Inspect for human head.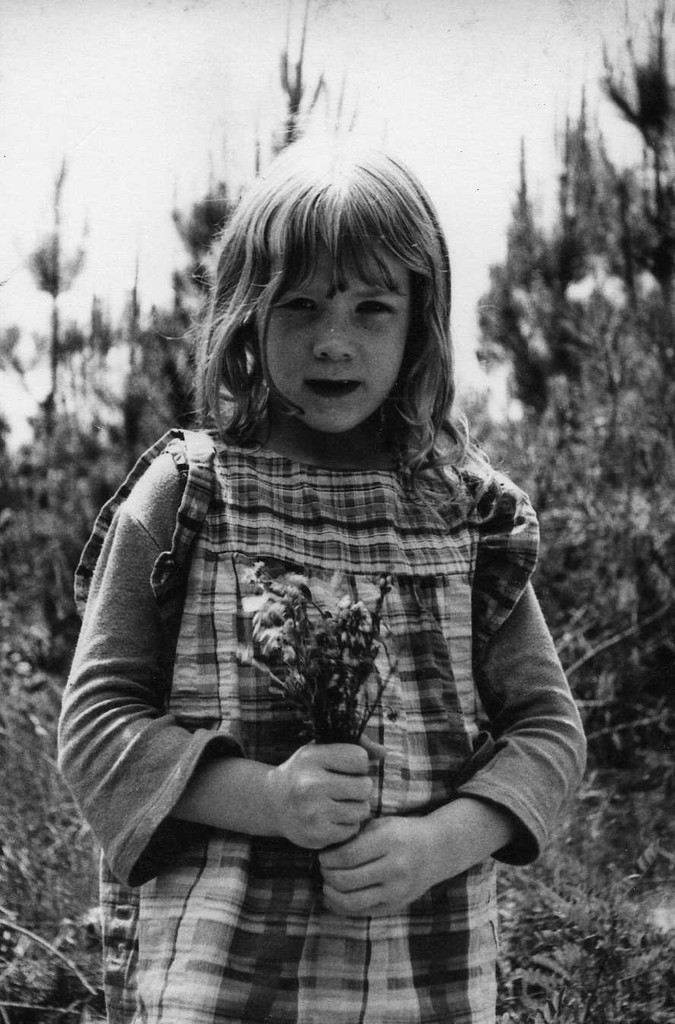
Inspection: pyautogui.locateOnScreen(208, 179, 450, 407).
